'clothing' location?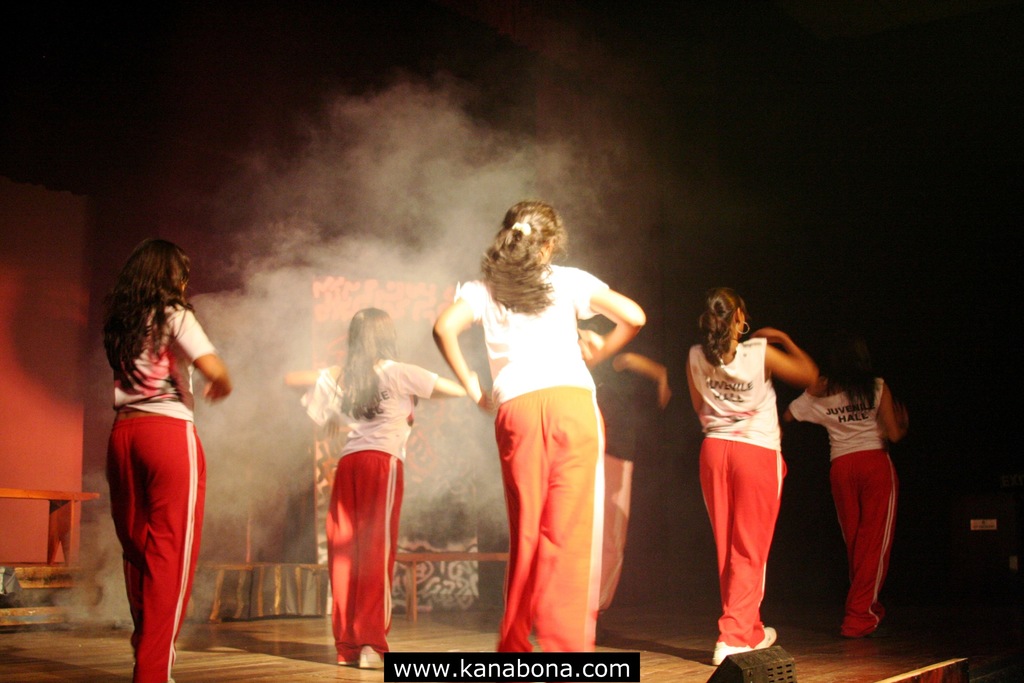
{"left": 588, "top": 352, "right": 638, "bottom": 612}
